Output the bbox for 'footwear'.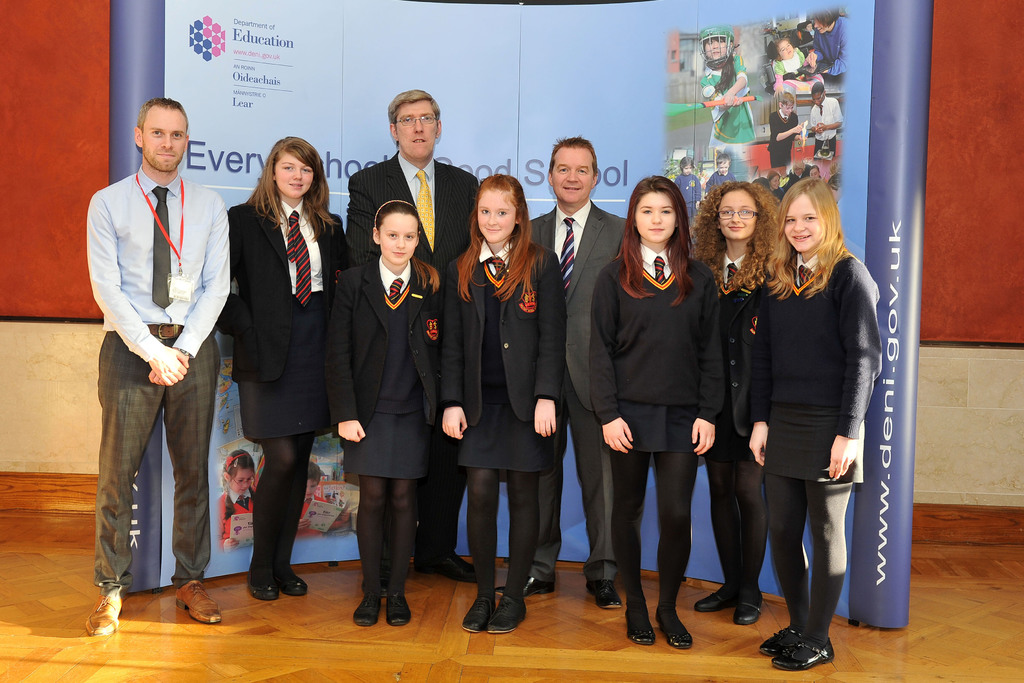
BBox(413, 551, 474, 588).
